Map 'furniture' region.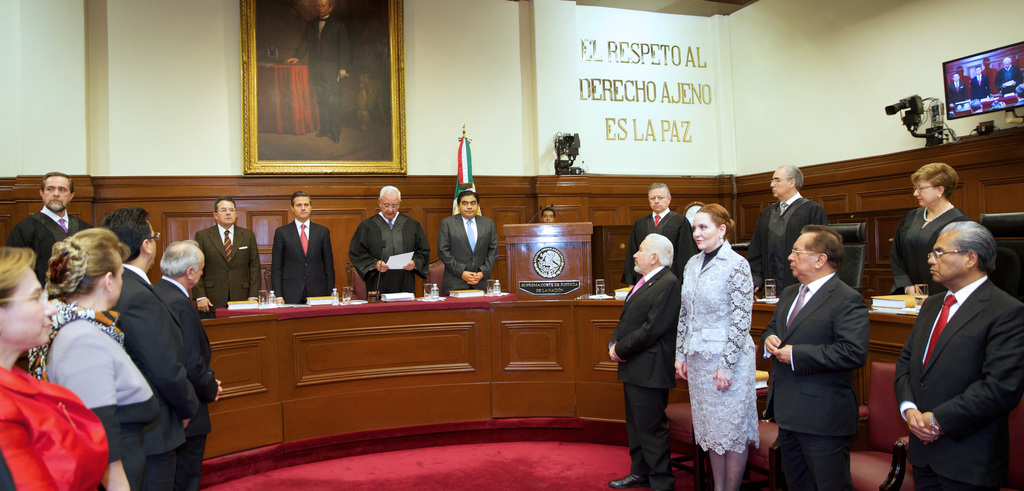
Mapped to locate(665, 345, 769, 490).
